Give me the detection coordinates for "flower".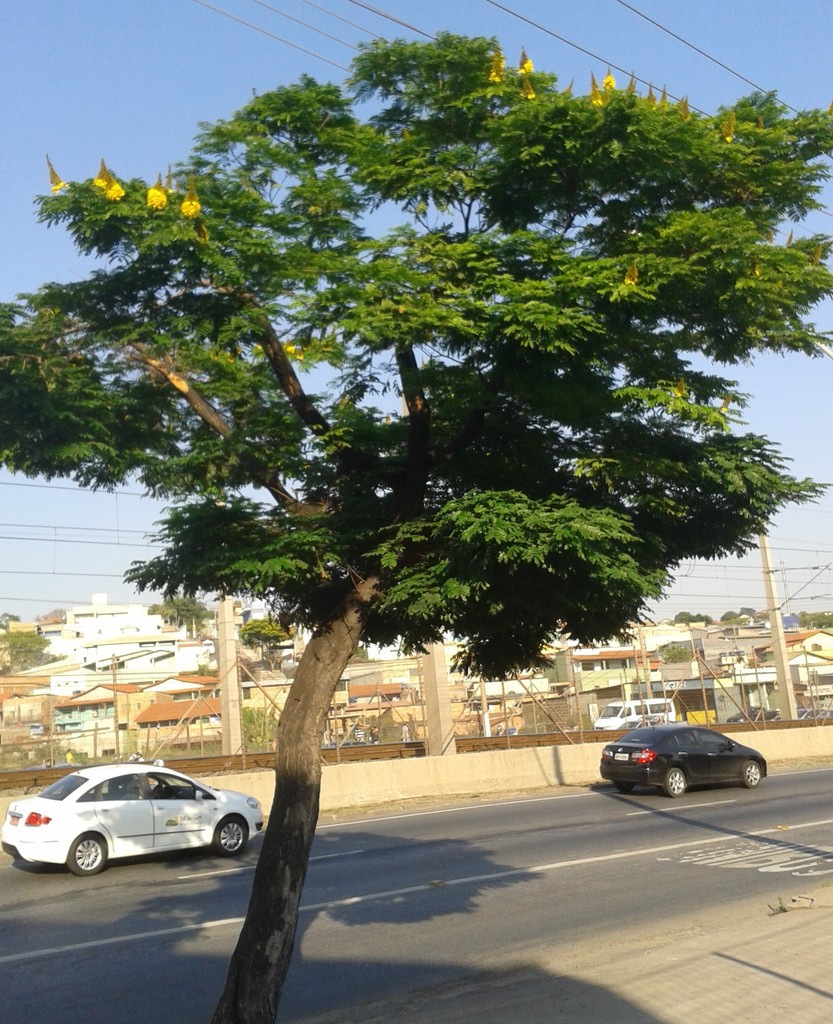
(left=603, top=67, right=617, bottom=89).
